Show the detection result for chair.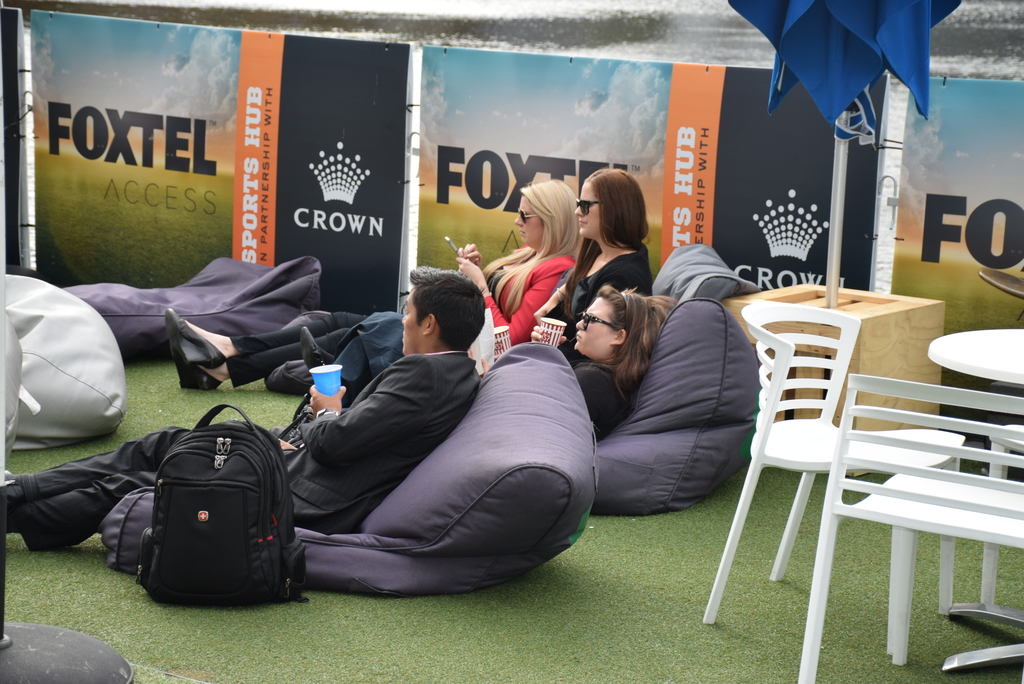
bbox=[976, 426, 1023, 613].
